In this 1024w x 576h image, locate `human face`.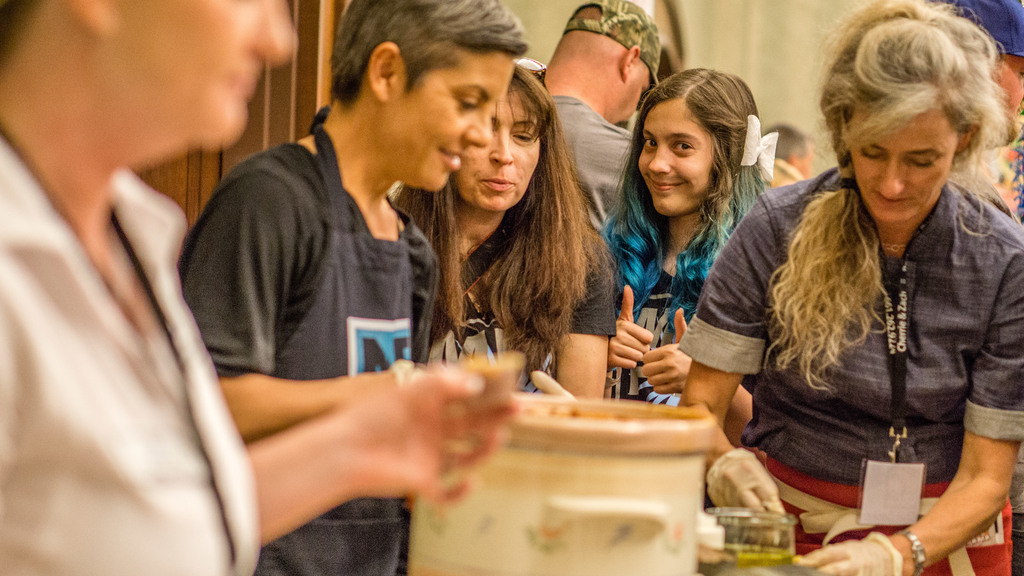
Bounding box: box=[637, 87, 719, 218].
